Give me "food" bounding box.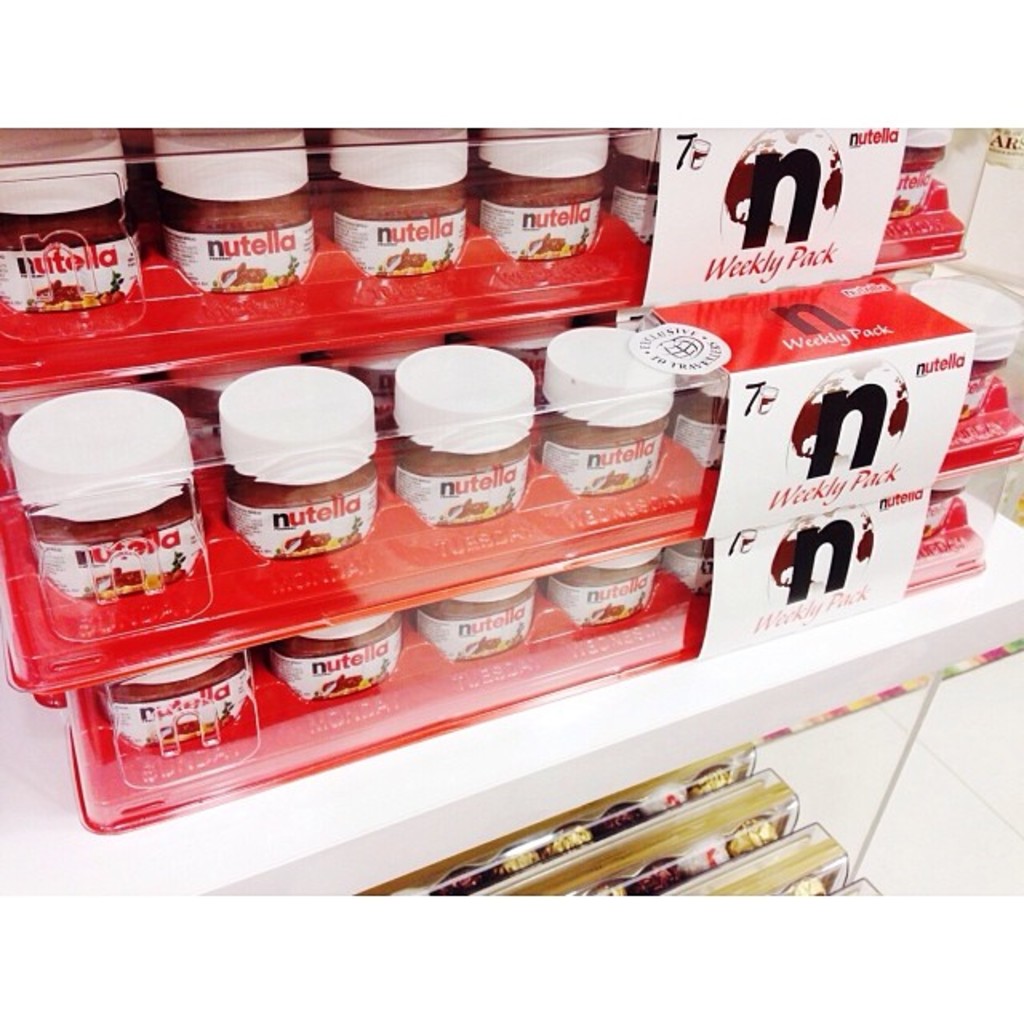
l=549, t=562, r=654, b=635.
